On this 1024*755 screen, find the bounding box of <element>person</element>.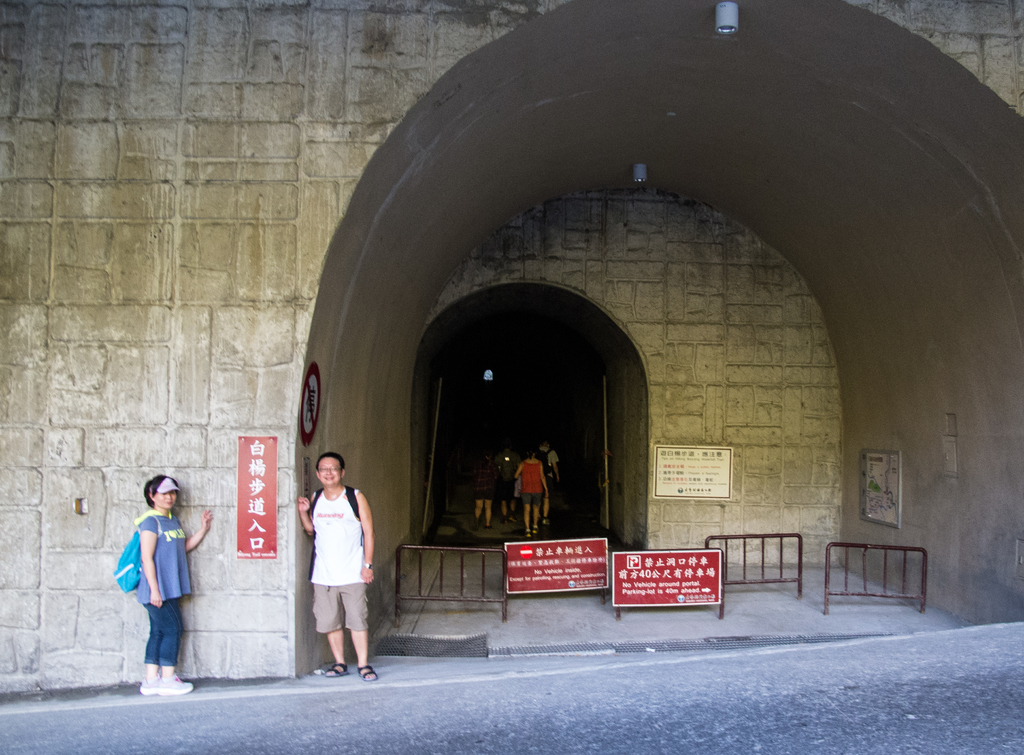
Bounding box: bbox(513, 444, 550, 535).
